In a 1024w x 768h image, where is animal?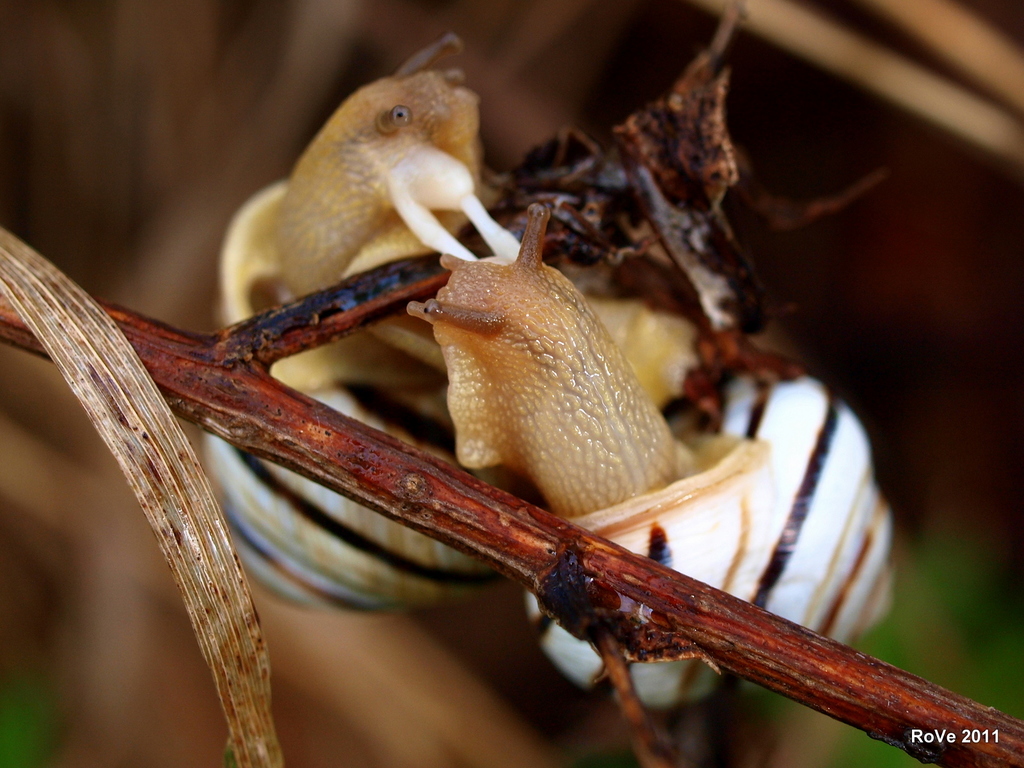
[x1=196, y1=28, x2=789, y2=611].
